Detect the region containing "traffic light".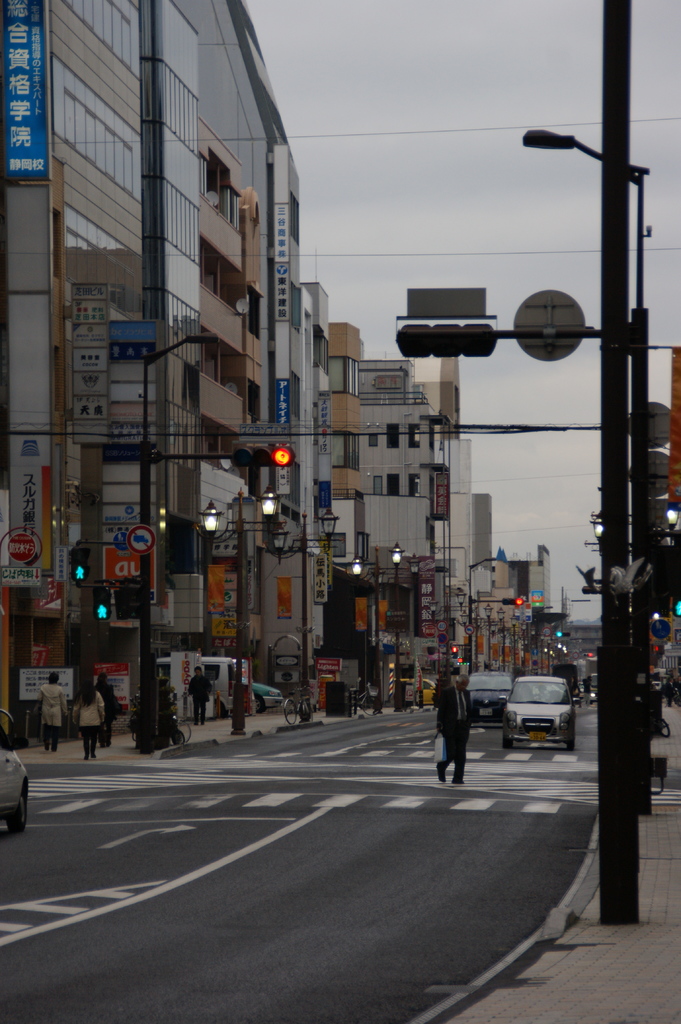
<box>394,324,497,357</box>.
